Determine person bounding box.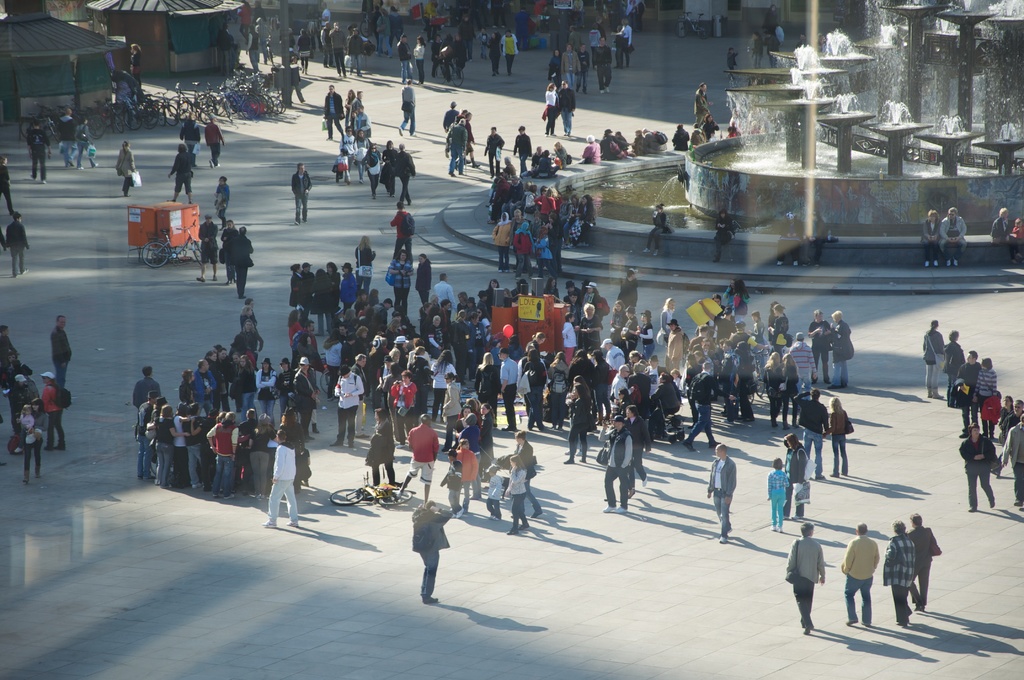
Determined: x1=658 y1=293 x2=677 y2=352.
